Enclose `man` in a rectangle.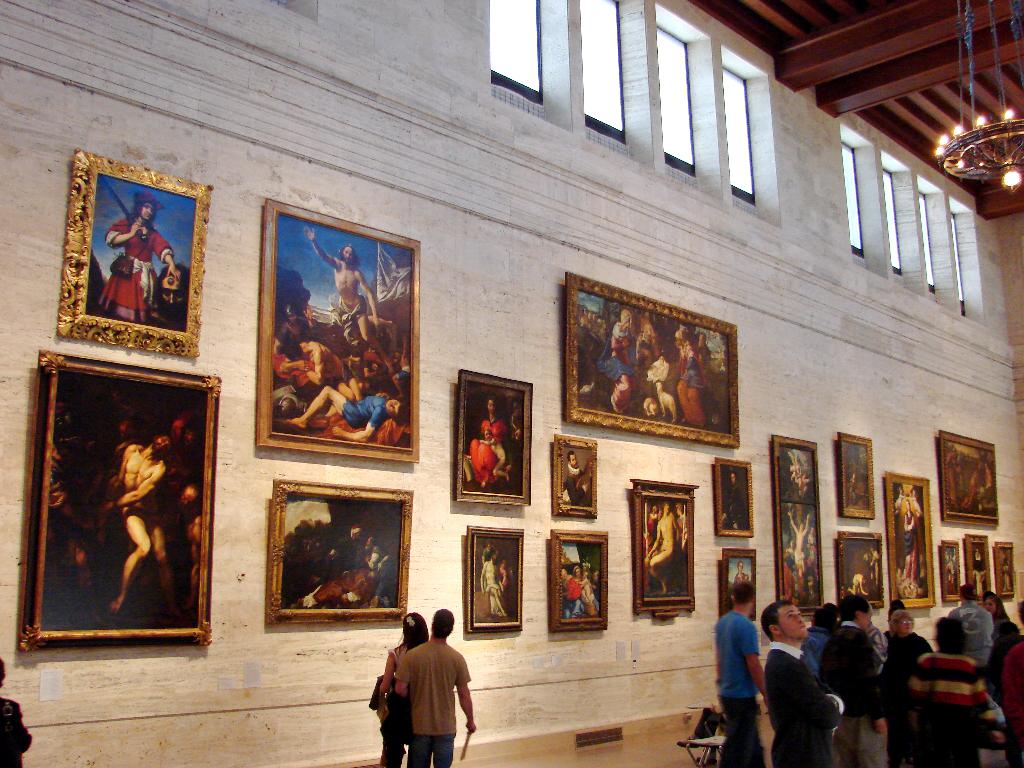
rect(394, 605, 480, 767).
